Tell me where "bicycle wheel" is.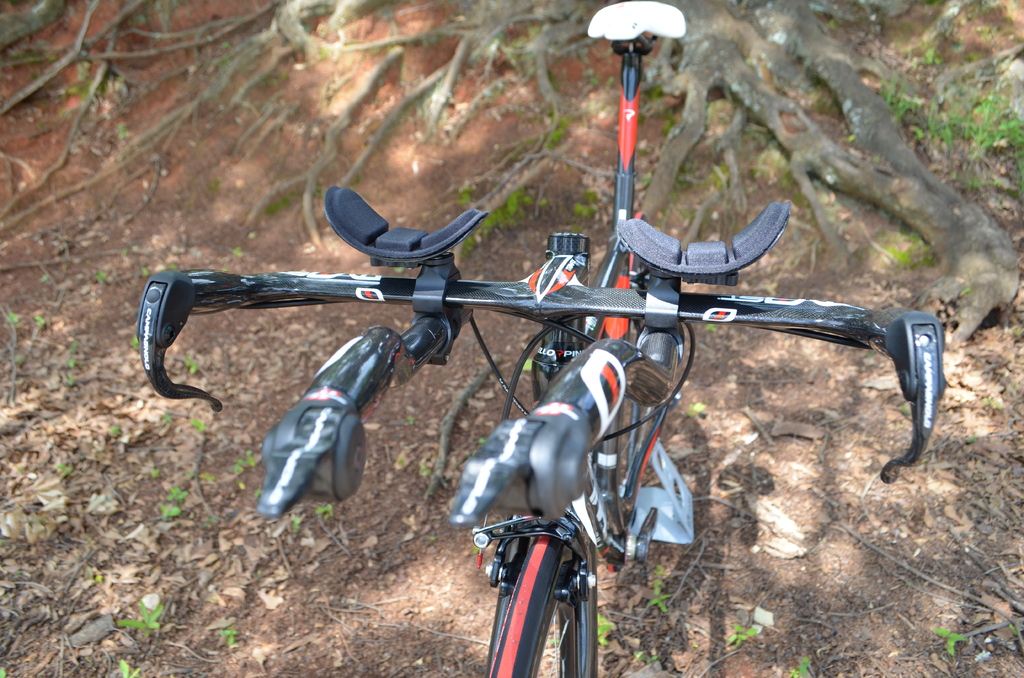
"bicycle wheel" is at bbox(586, 210, 654, 533).
